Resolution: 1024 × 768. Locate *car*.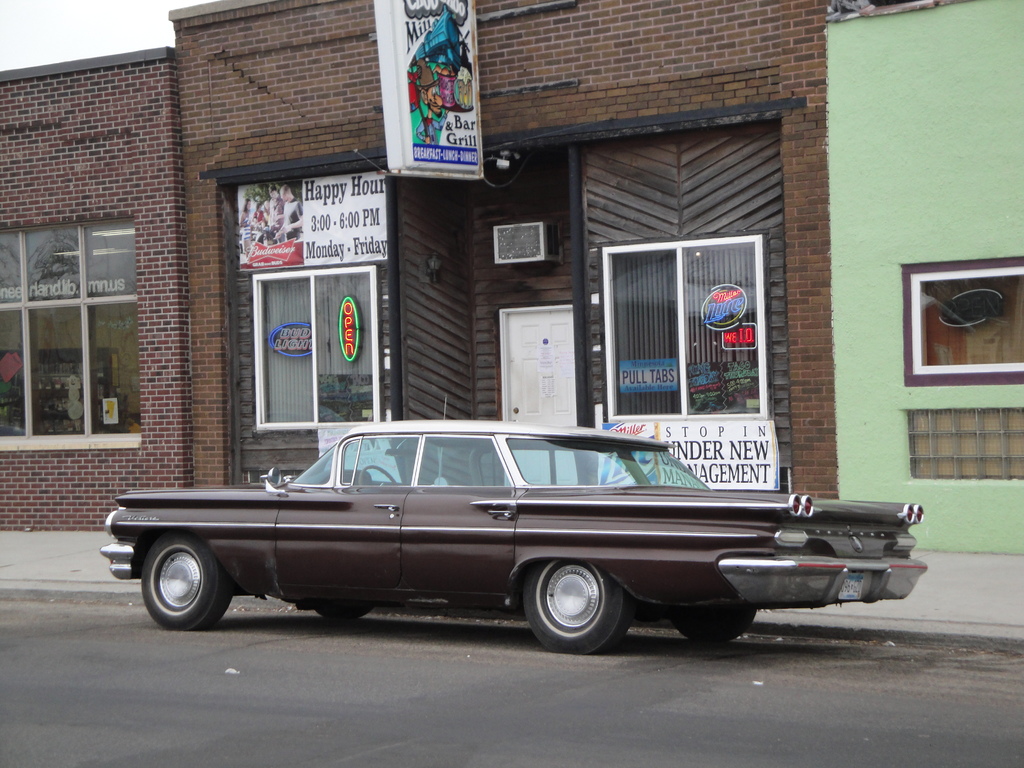
99, 397, 929, 653.
